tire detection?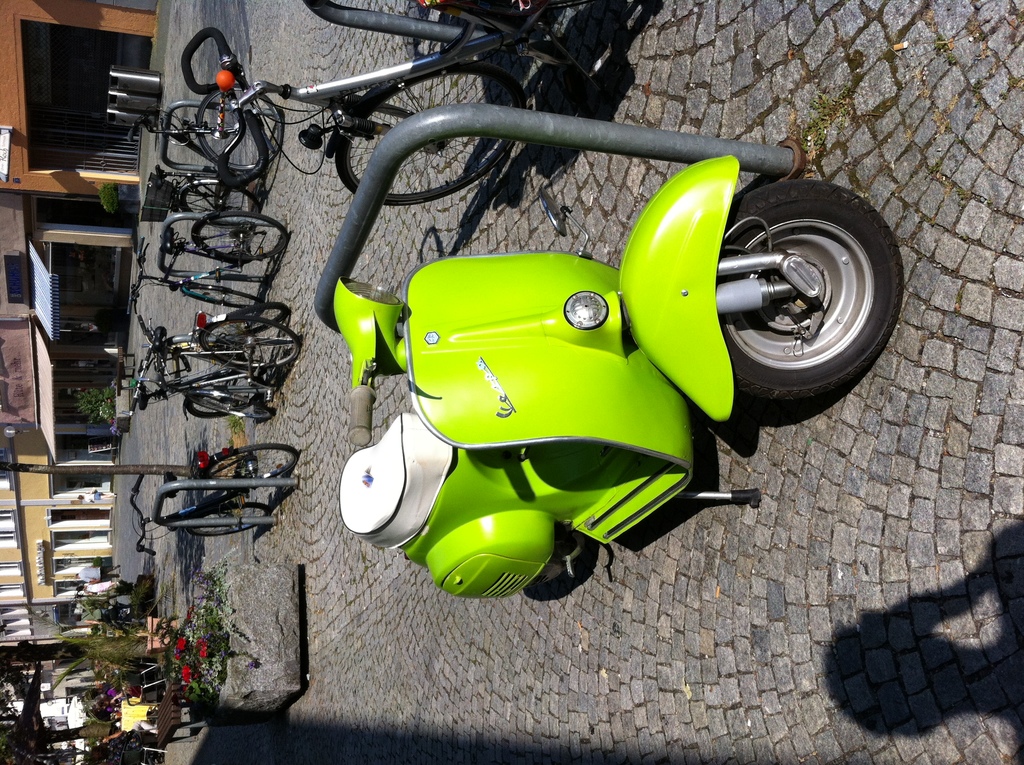
[174,178,264,218]
